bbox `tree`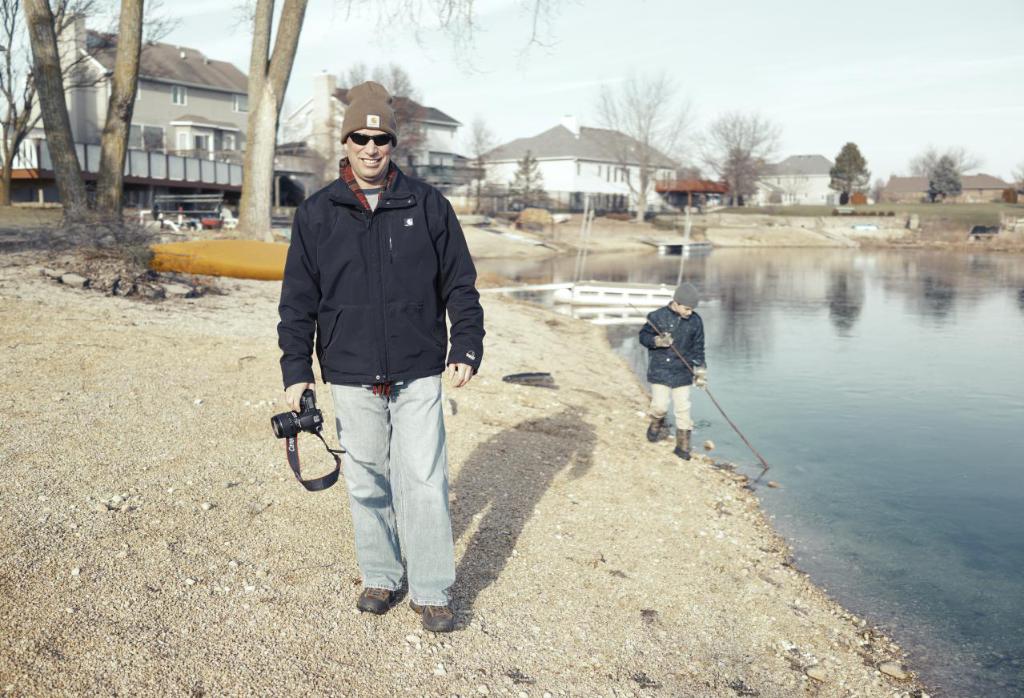
pyautogui.locateOnScreen(0, 0, 202, 200)
